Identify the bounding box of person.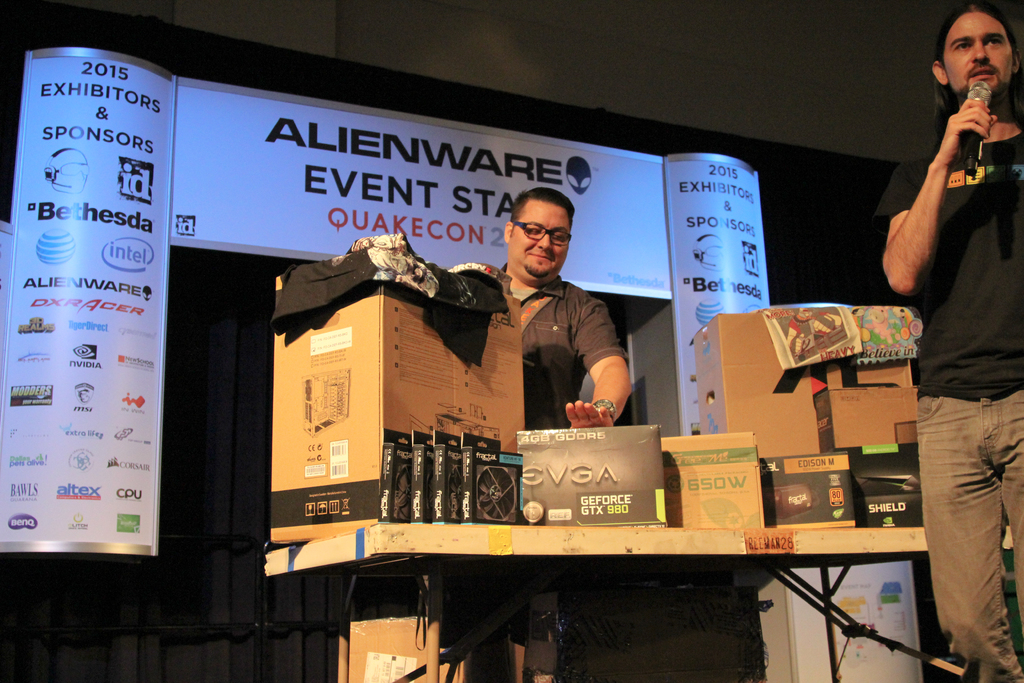
detection(881, 3, 1023, 682).
